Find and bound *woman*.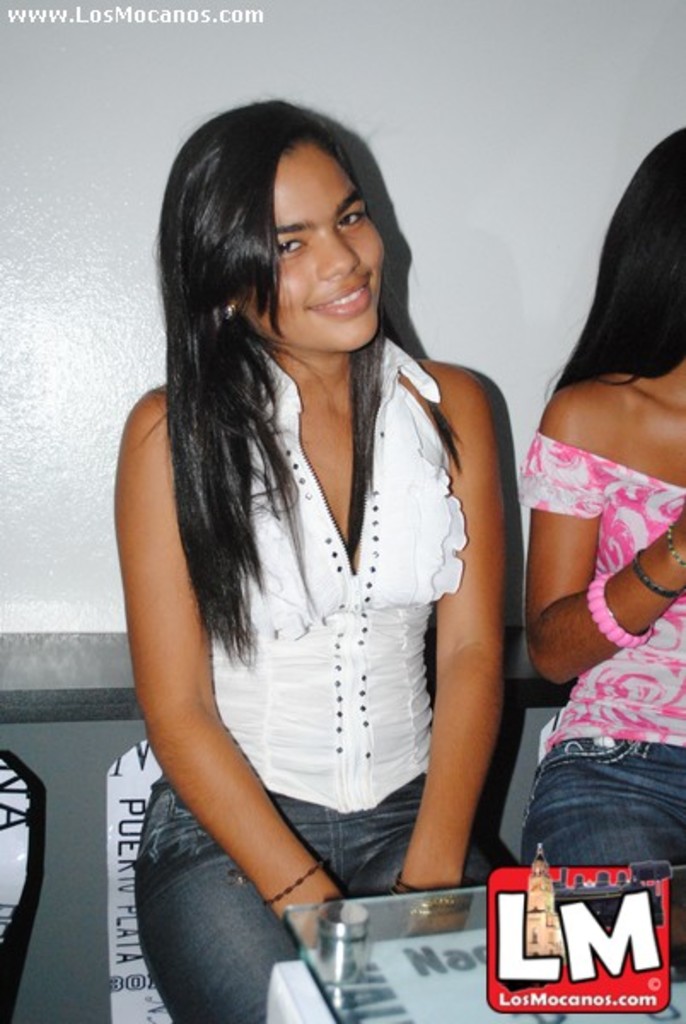
Bound: 97,44,539,985.
